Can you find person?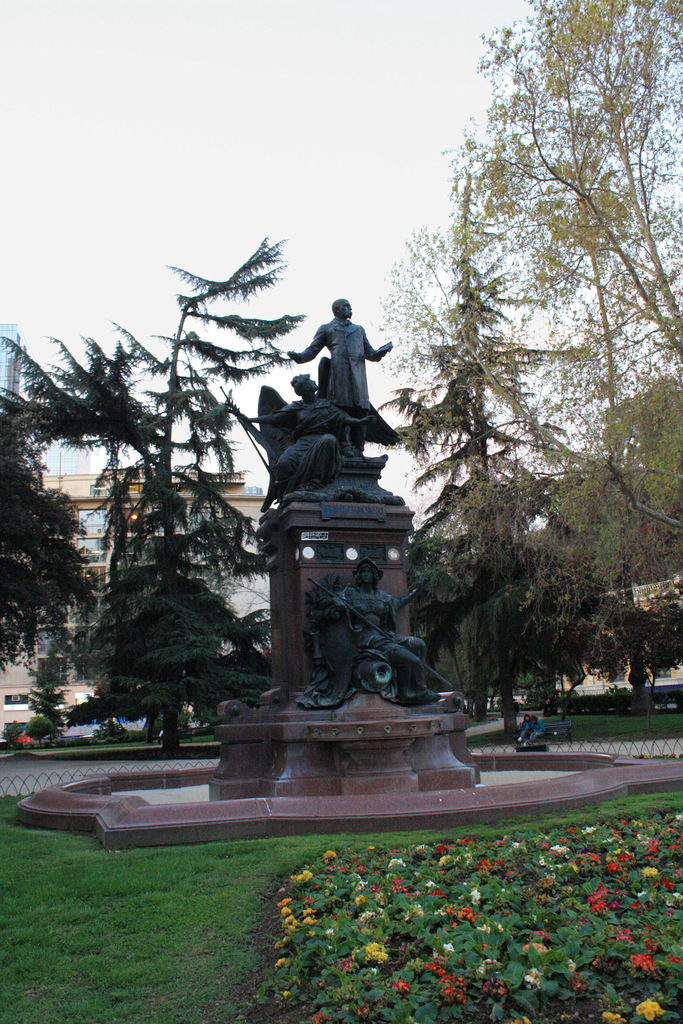
Yes, bounding box: bbox=[525, 714, 546, 746].
